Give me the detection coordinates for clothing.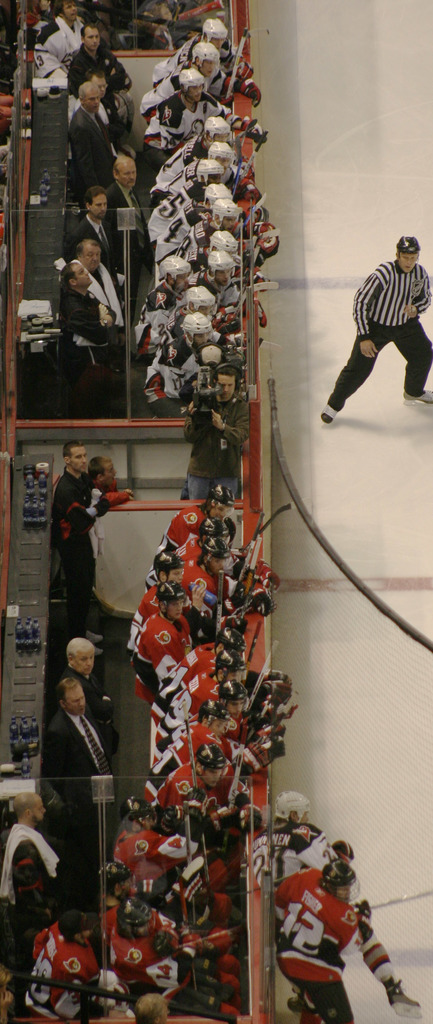
bbox=(153, 668, 235, 743).
